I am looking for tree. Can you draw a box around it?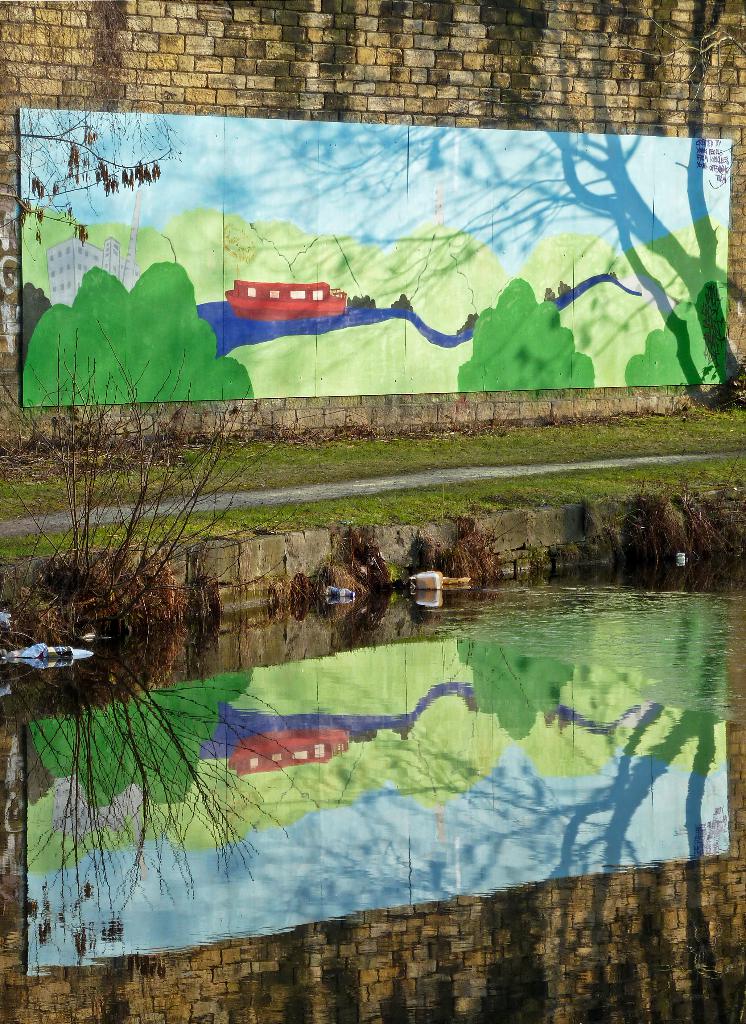
Sure, the bounding box is (x1=150, y1=0, x2=745, y2=428).
